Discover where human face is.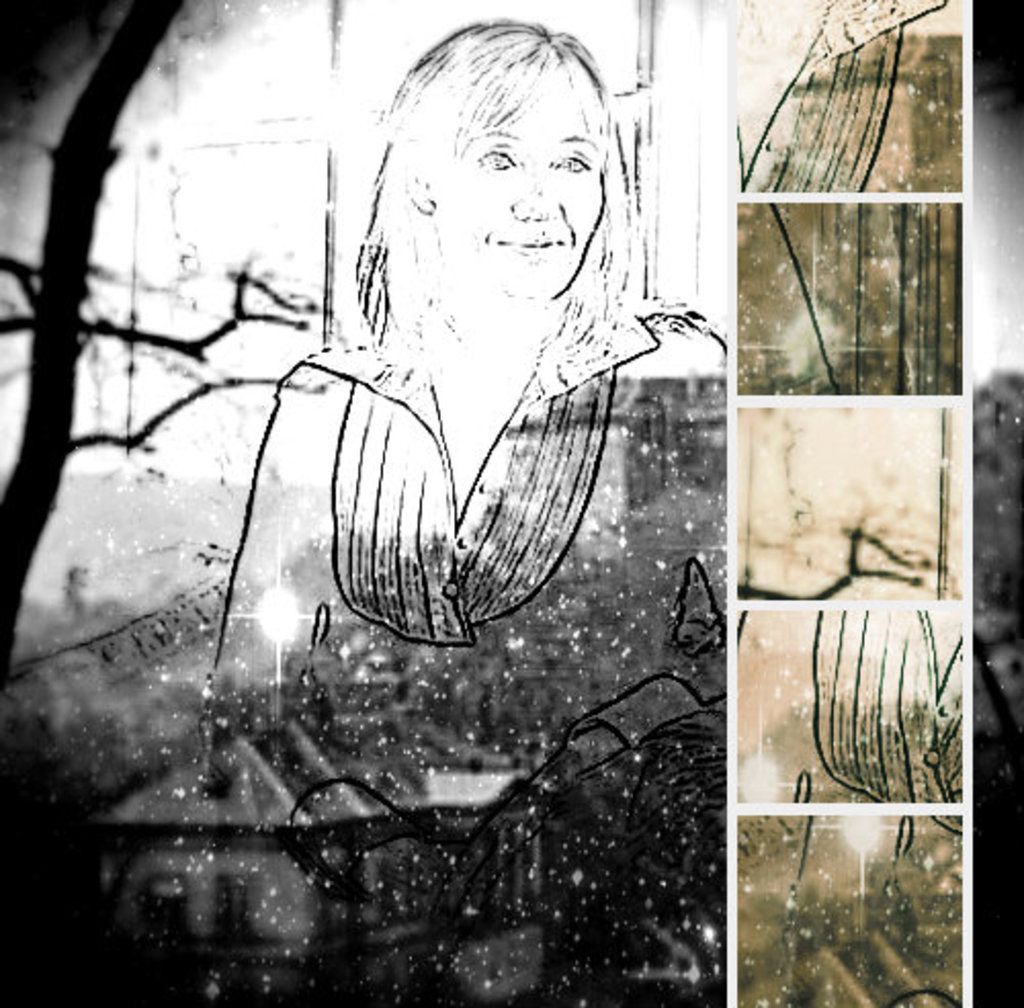
Discovered at rect(455, 72, 602, 307).
